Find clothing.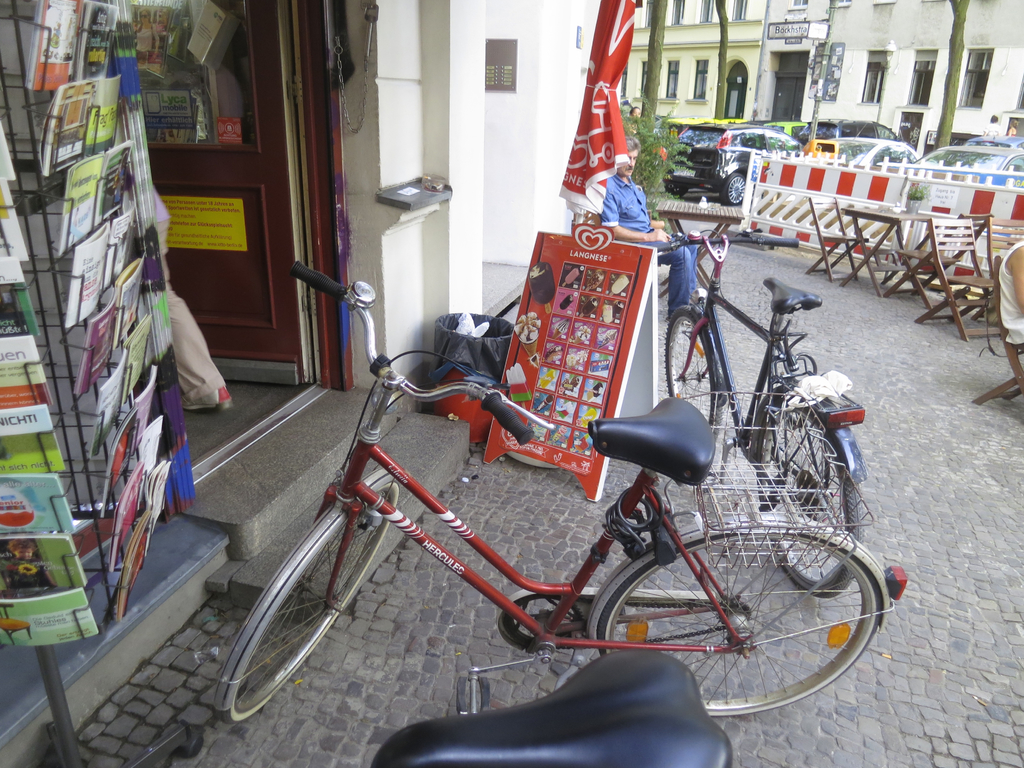
bbox(982, 117, 1004, 137).
